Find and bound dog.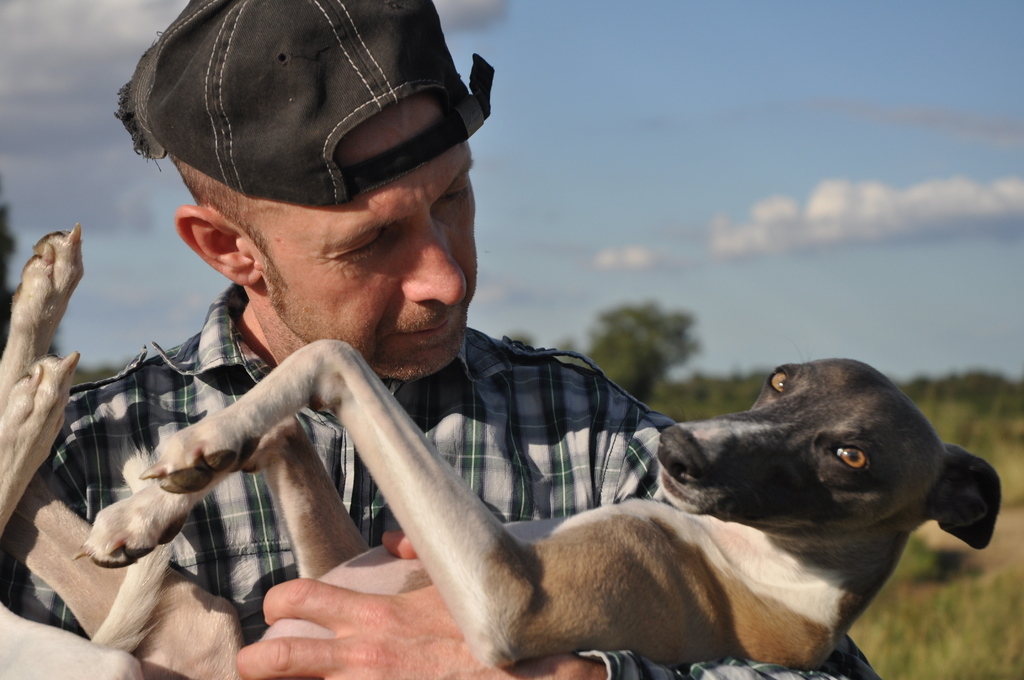
Bound: Rect(0, 219, 1003, 679).
